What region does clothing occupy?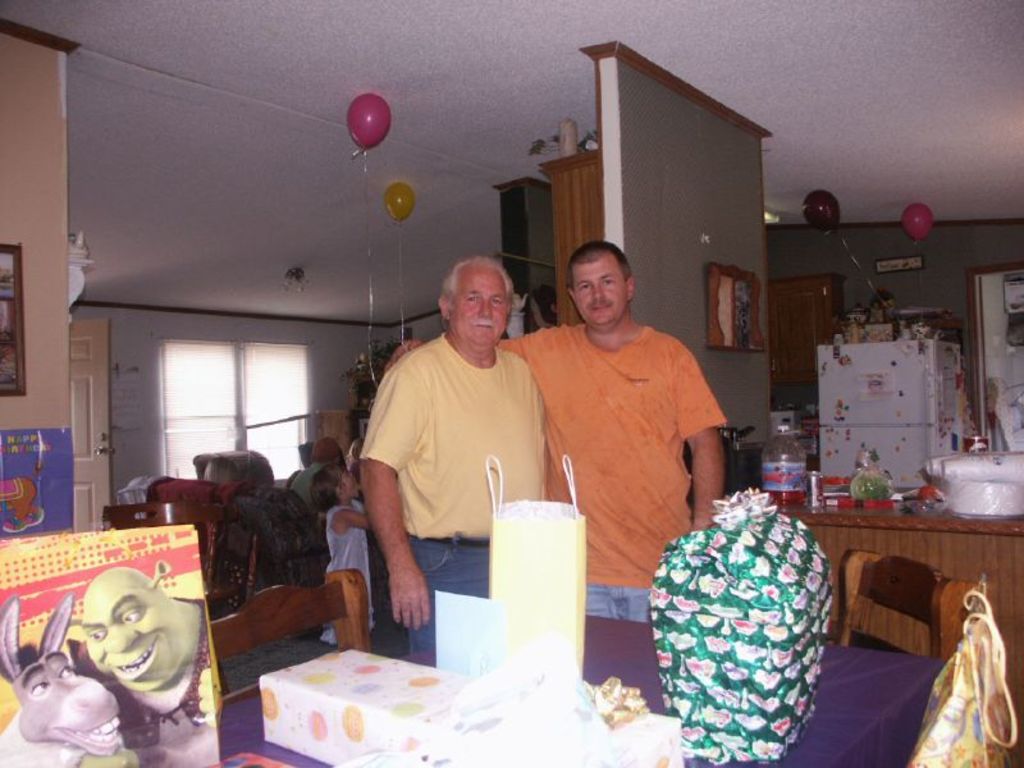
Rect(502, 312, 726, 623).
